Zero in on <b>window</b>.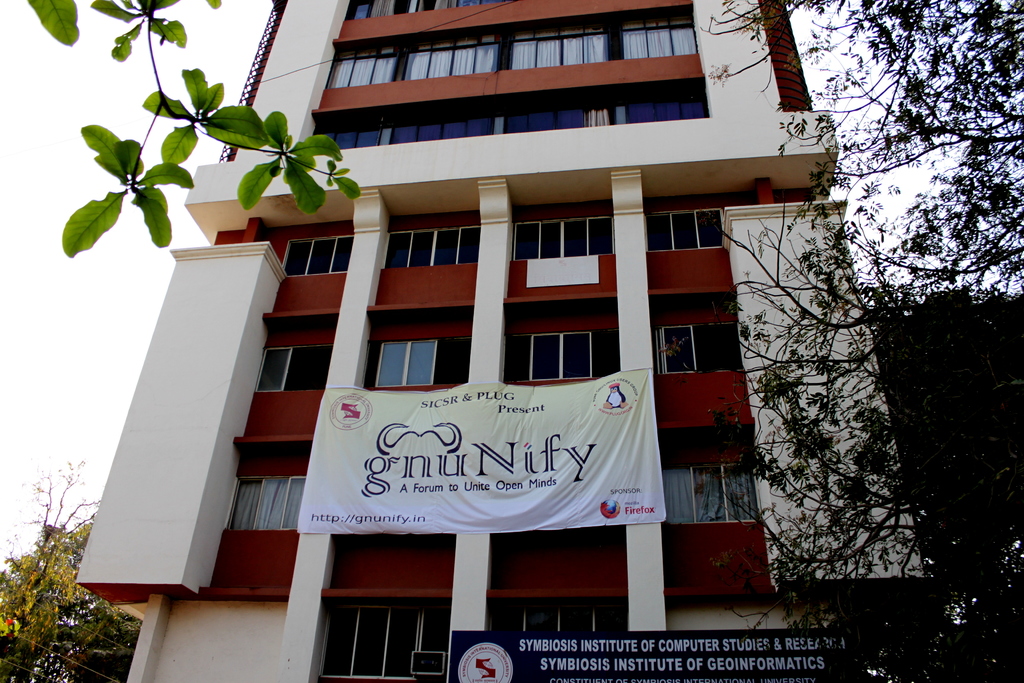
Zeroed in: [227, 479, 307, 528].
